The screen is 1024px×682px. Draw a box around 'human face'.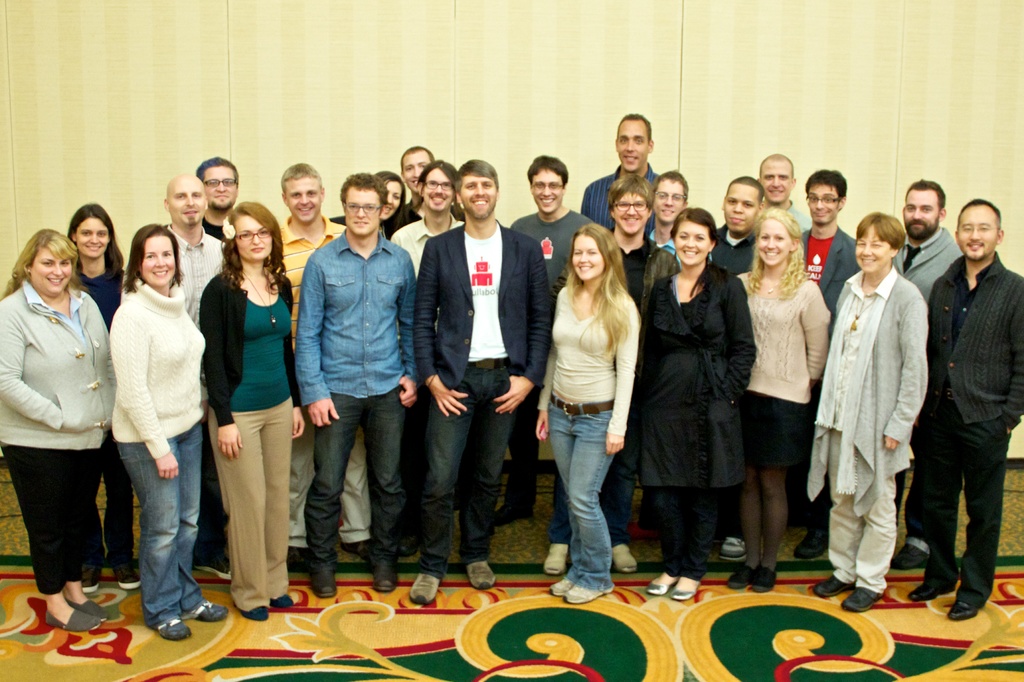
[x1=902, y1=185, x2=941, y2=244].
